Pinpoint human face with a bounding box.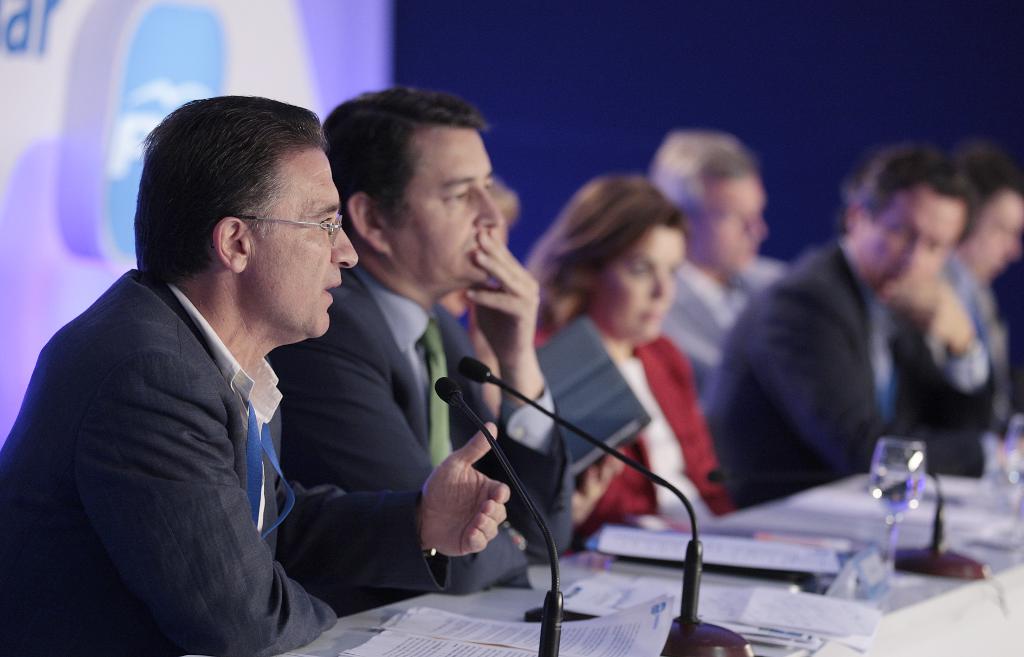
<bbox>250, 146, 361, 336</bbox>.
